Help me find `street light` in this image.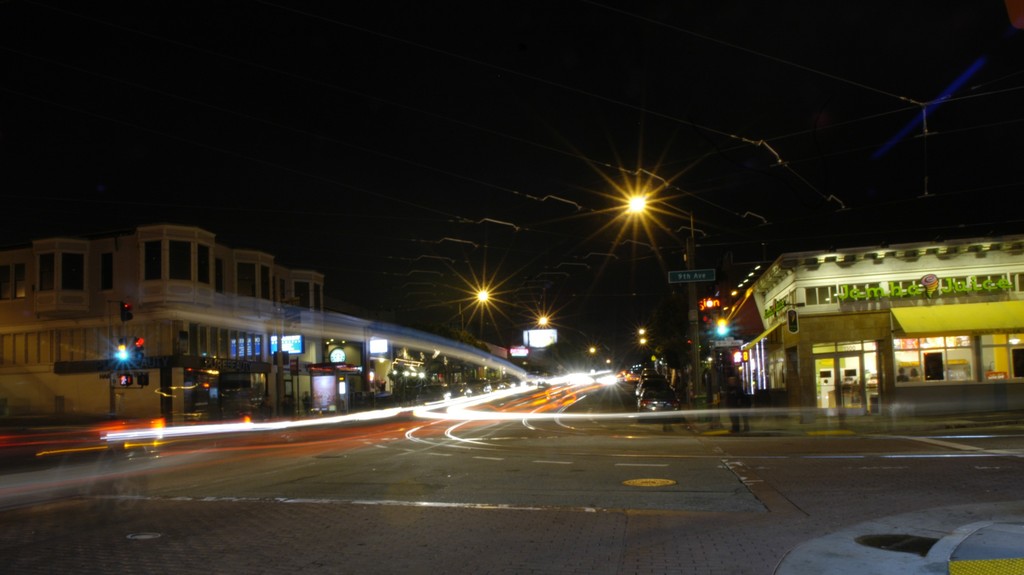
Found it: select_region(454, 285, 499, 348).
